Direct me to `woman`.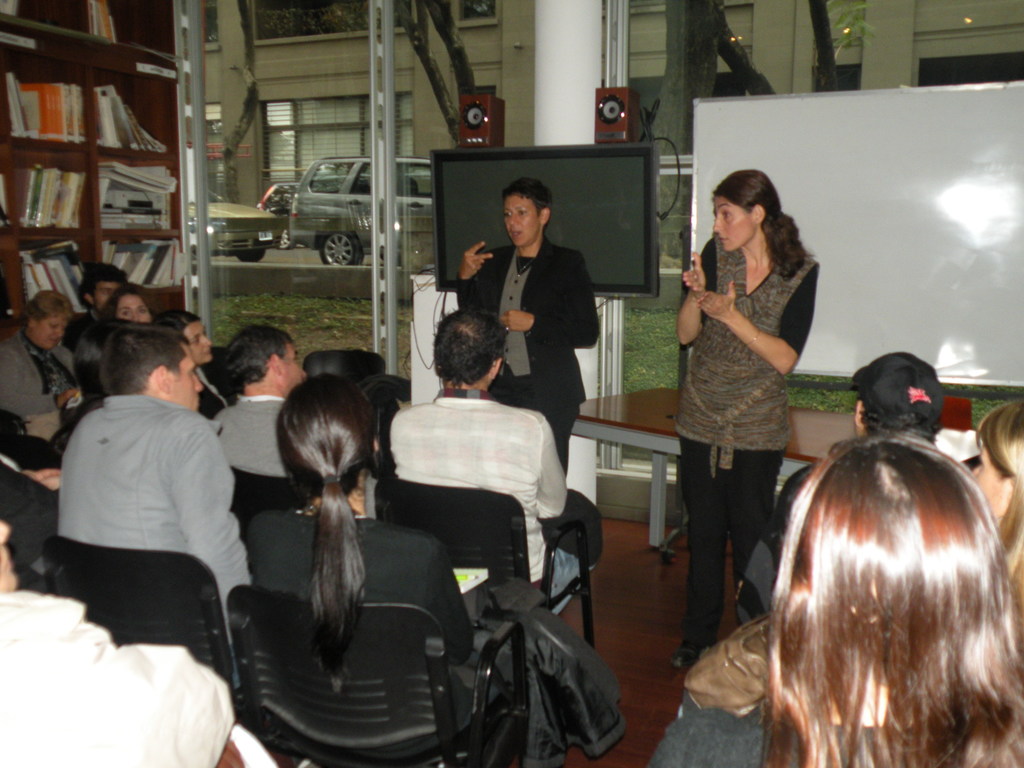
Direction: region(240, 373, 505, 755).
